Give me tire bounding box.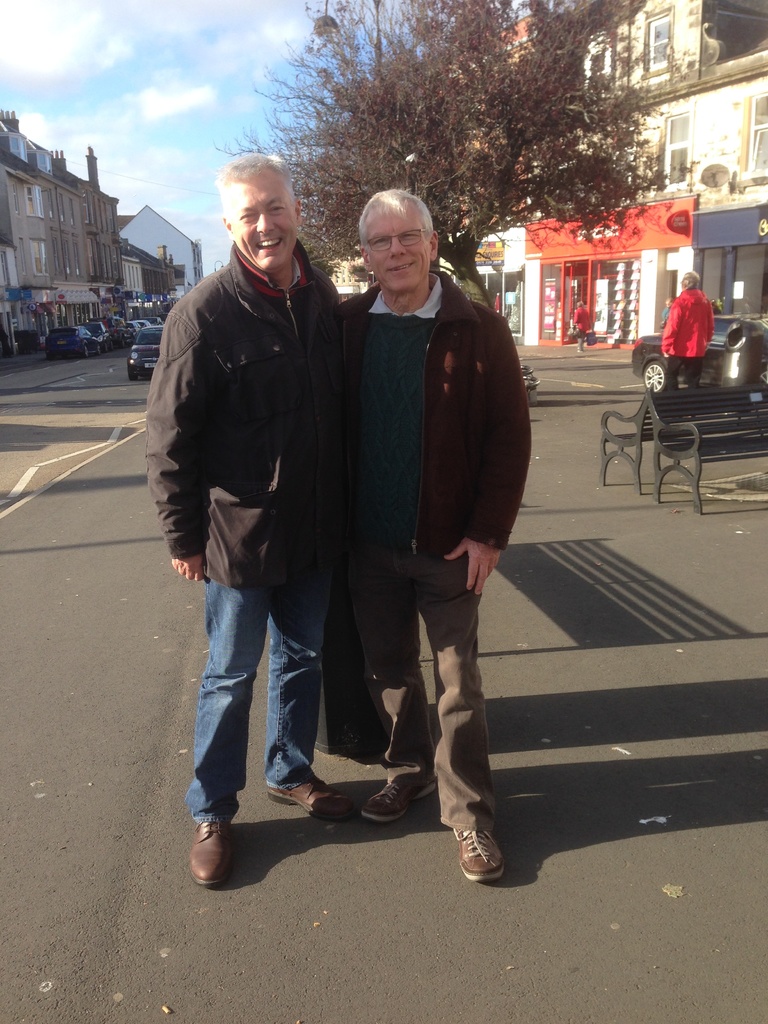
<box>104,344,107,349</box>.
